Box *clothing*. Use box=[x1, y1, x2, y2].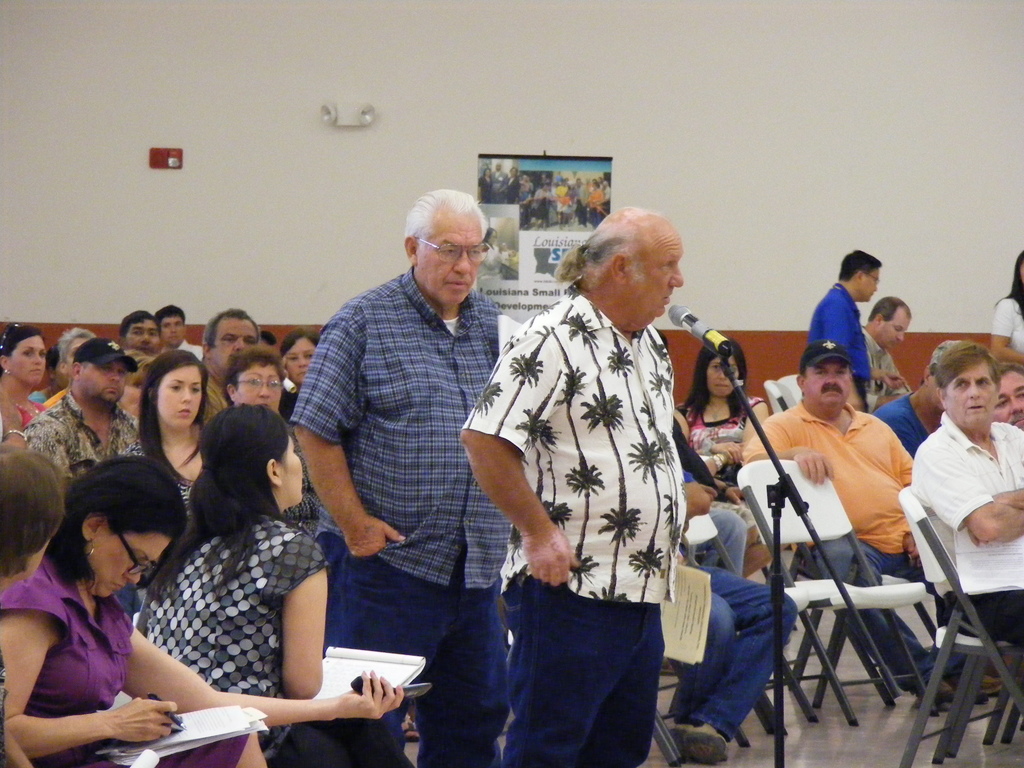
box=[134, 513, 408, 767].
